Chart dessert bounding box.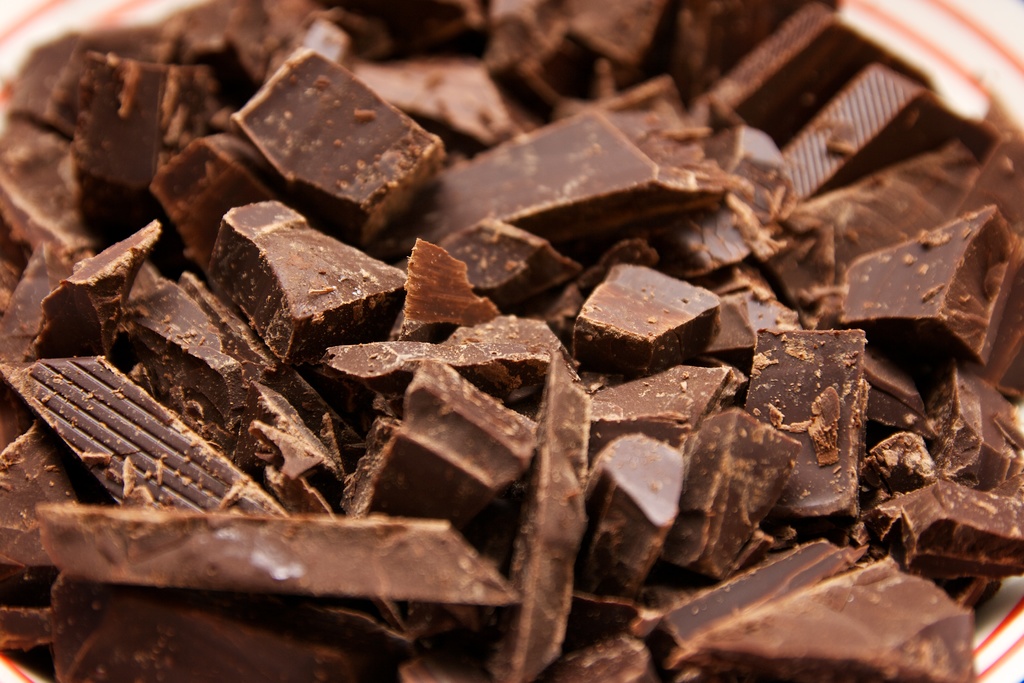
Charted: region(444, 103, 717, 244).
